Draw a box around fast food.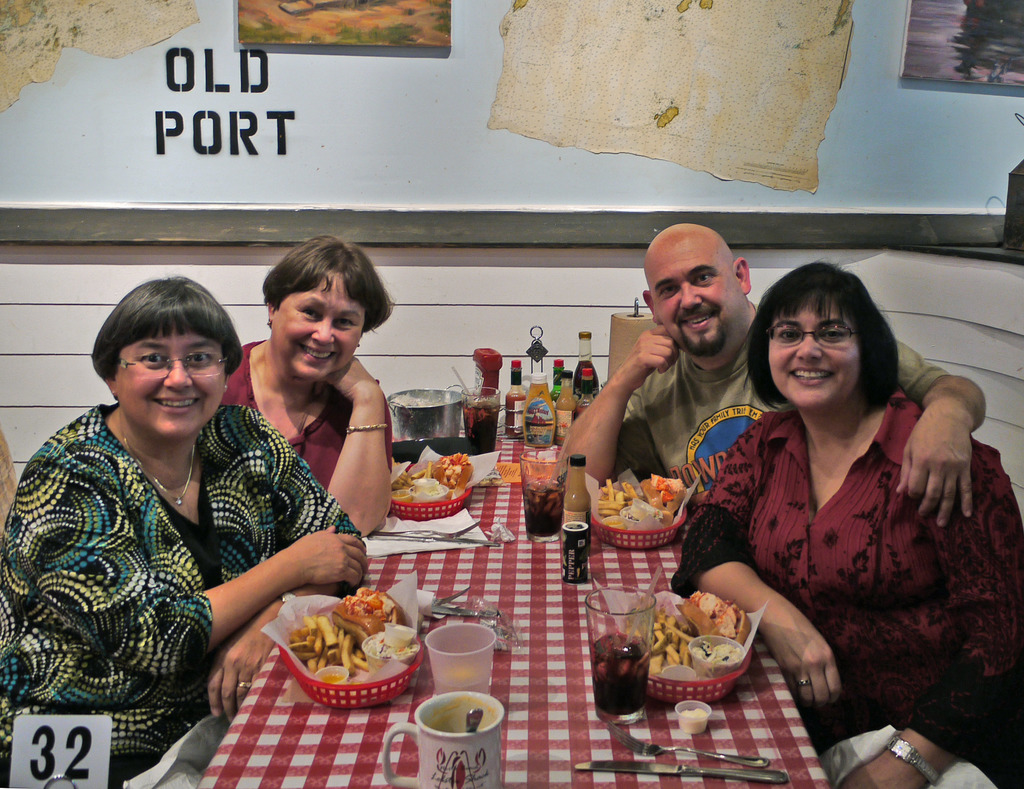
bbox=[676, 638, 749, 669].
